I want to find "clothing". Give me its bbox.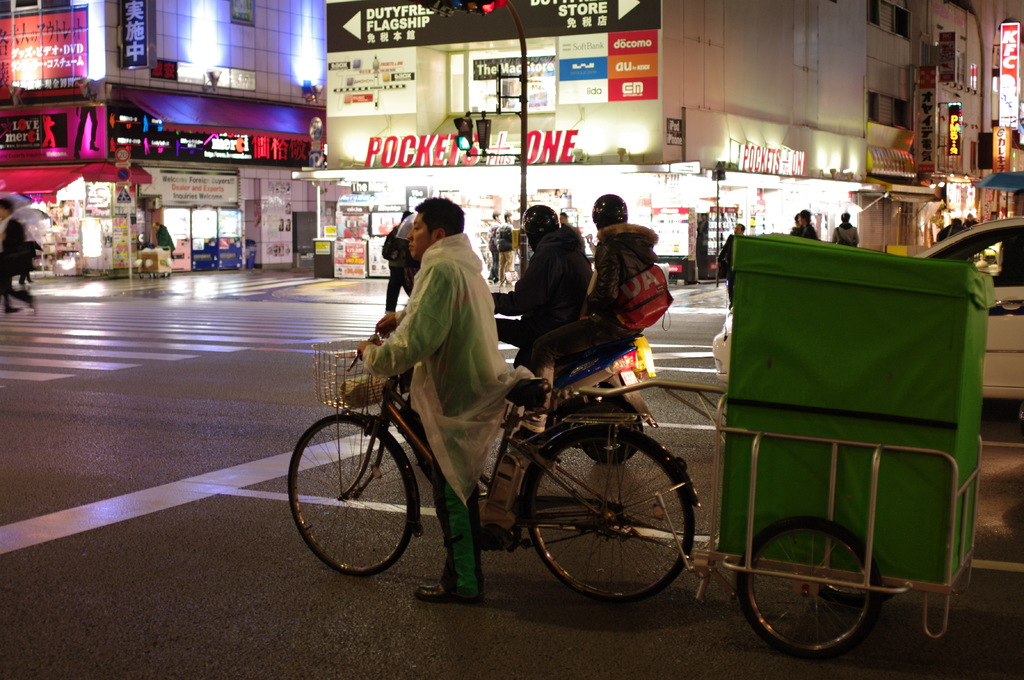
rect(801, 224, 817, 242).
